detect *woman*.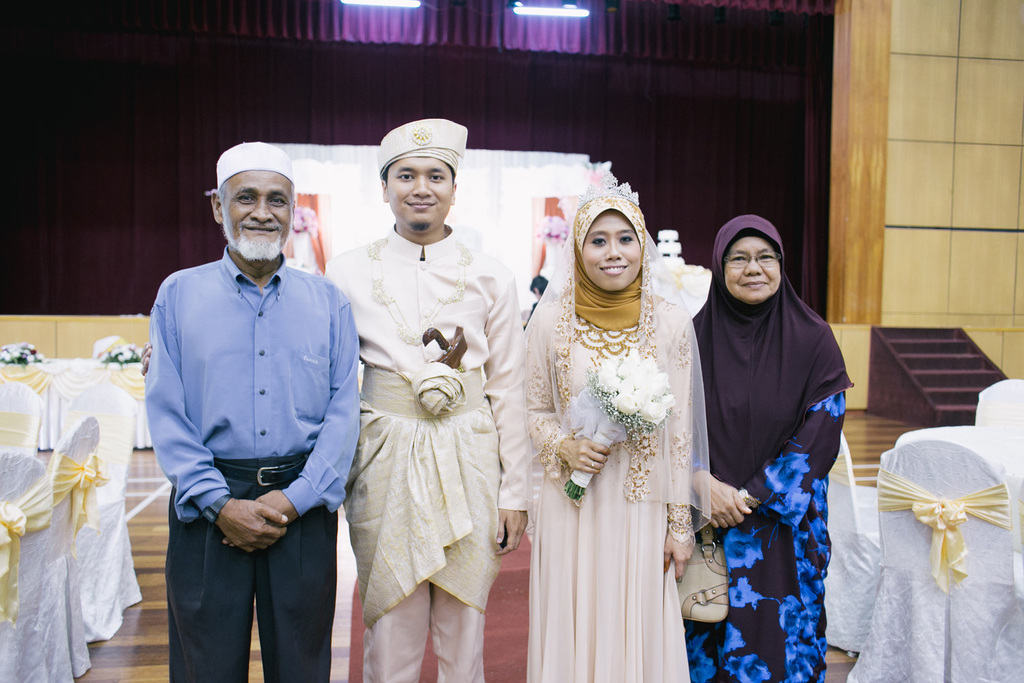
Detected at BBox(683, 233, 855, 682).
